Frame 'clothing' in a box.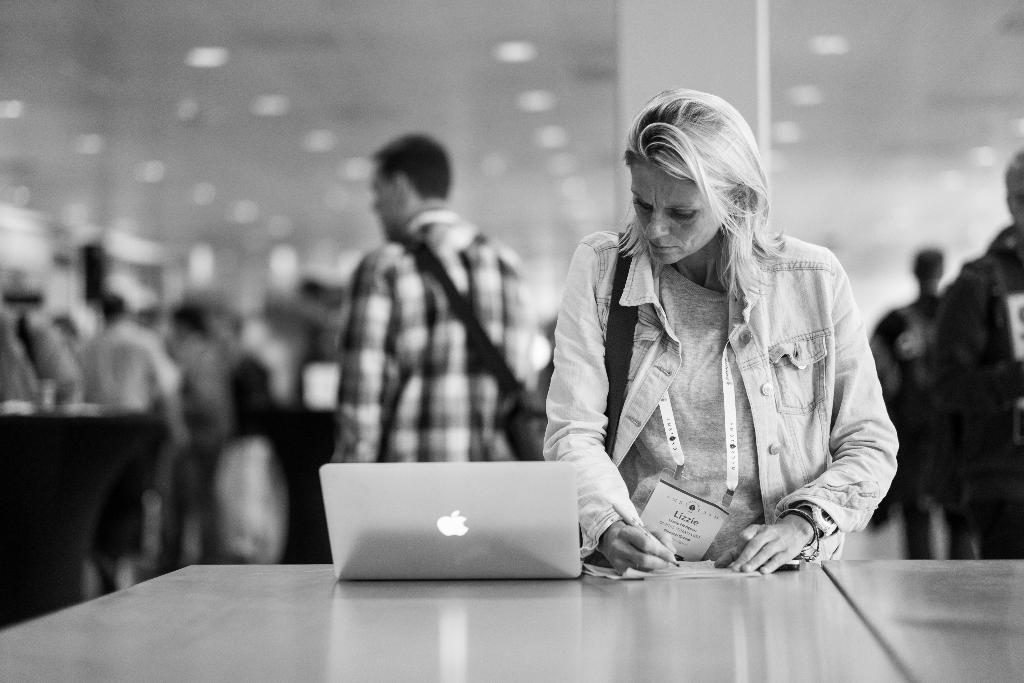
[left=881, top=281, right=959, bottom=514].
